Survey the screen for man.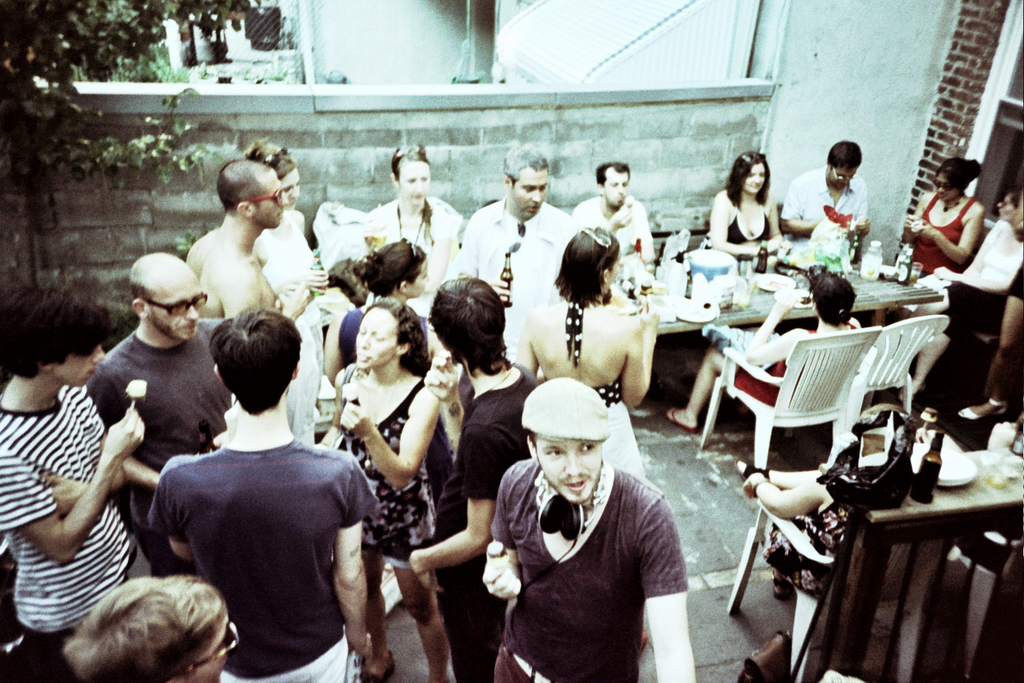
Survey found: box=[61, 573, 229, 682].
